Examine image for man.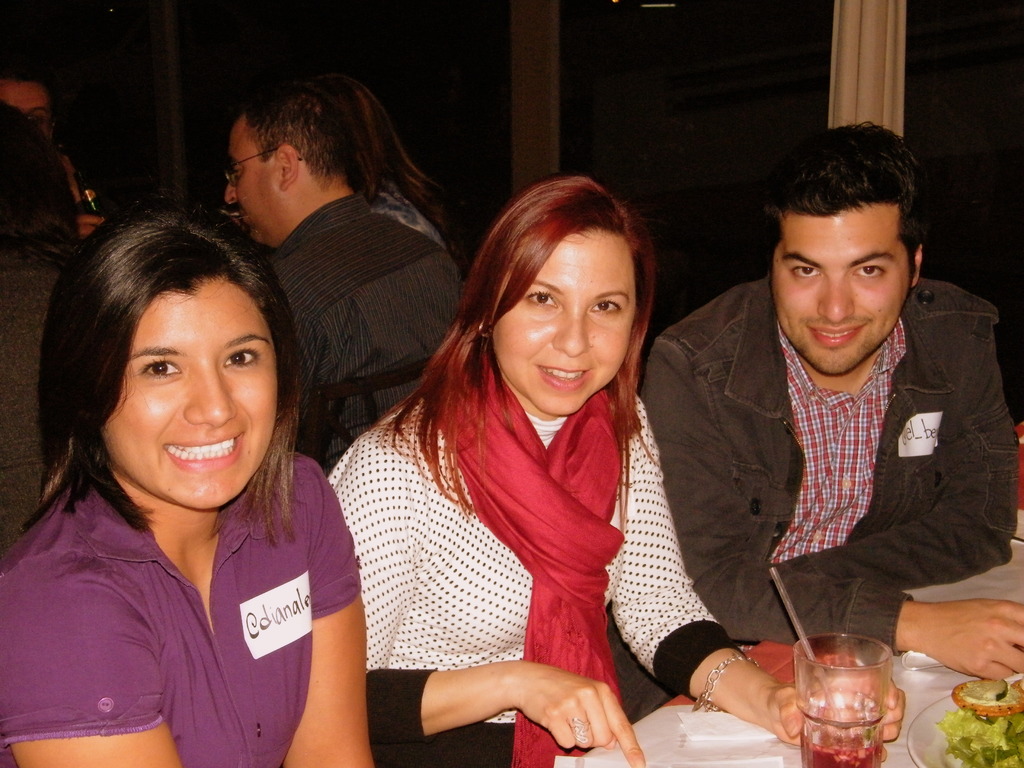
Examination result: bbox=(614, 123, 1023, 684).
